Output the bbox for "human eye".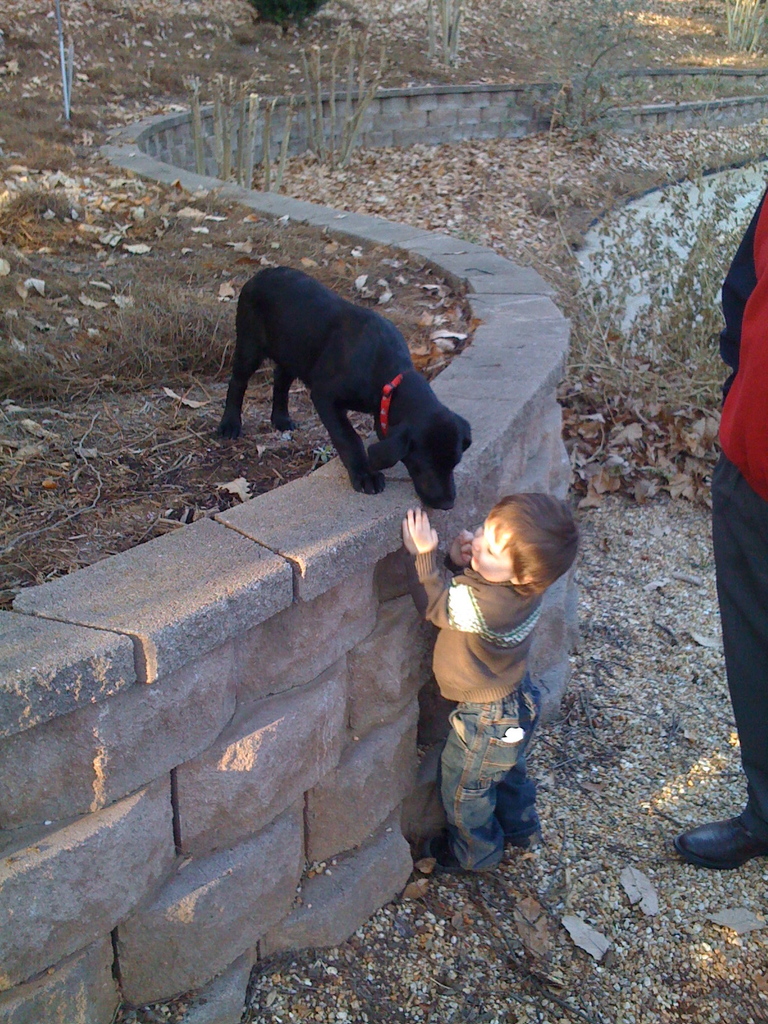
{"x1": 485, "y1": 546, "x2": 490, "y2": 555}.
